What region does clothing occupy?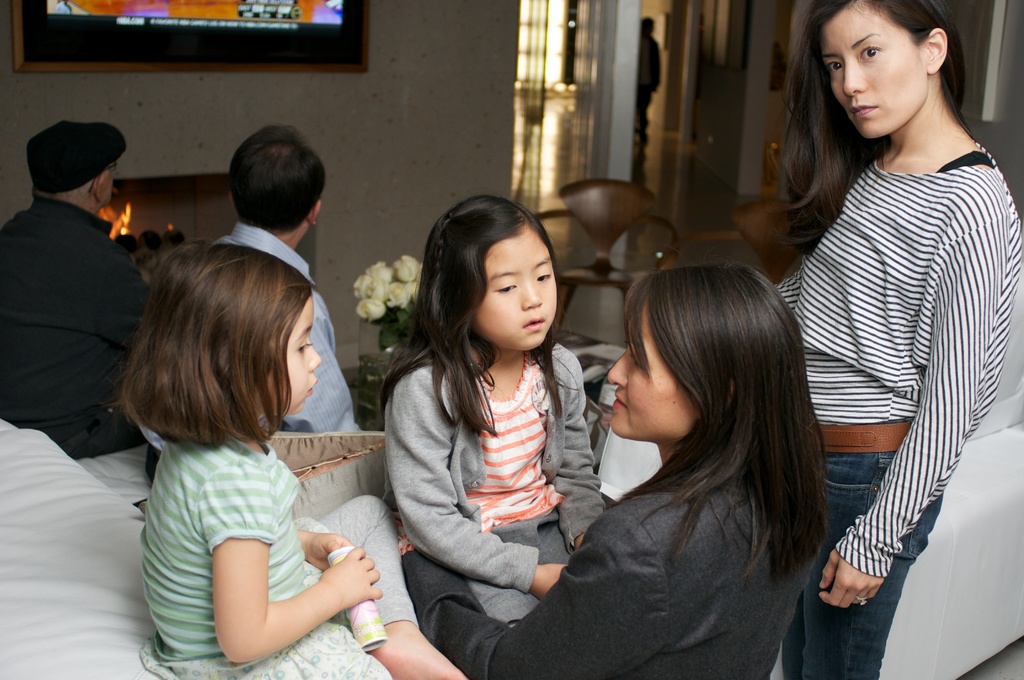
x1=755, y1=122, x2=1023, y2=679.
